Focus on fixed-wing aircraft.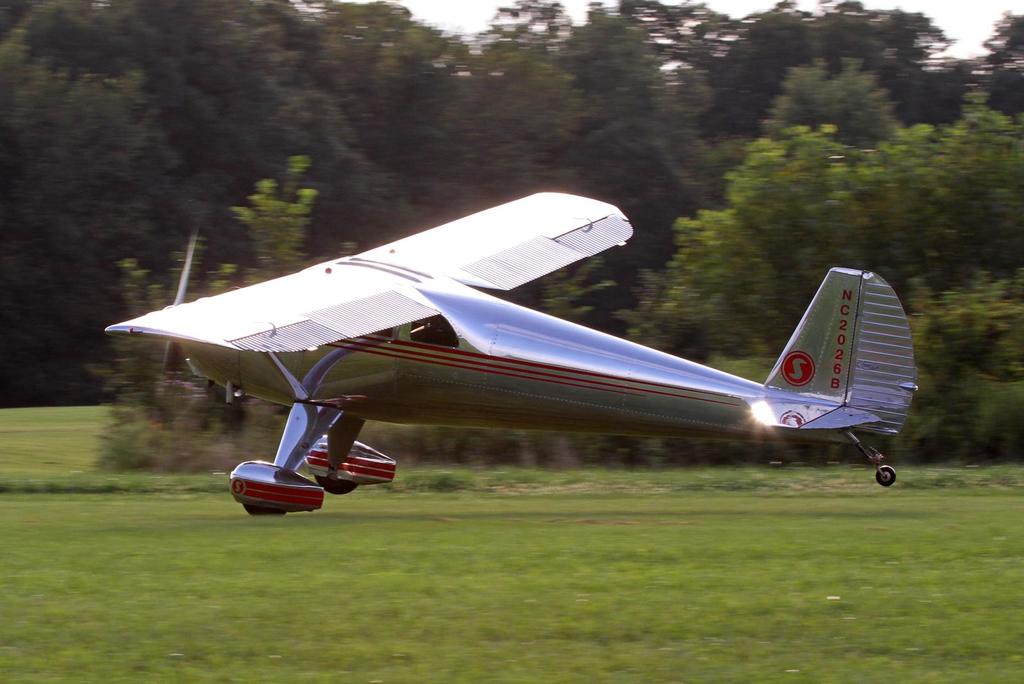
Focused at 100/191/923/523.
